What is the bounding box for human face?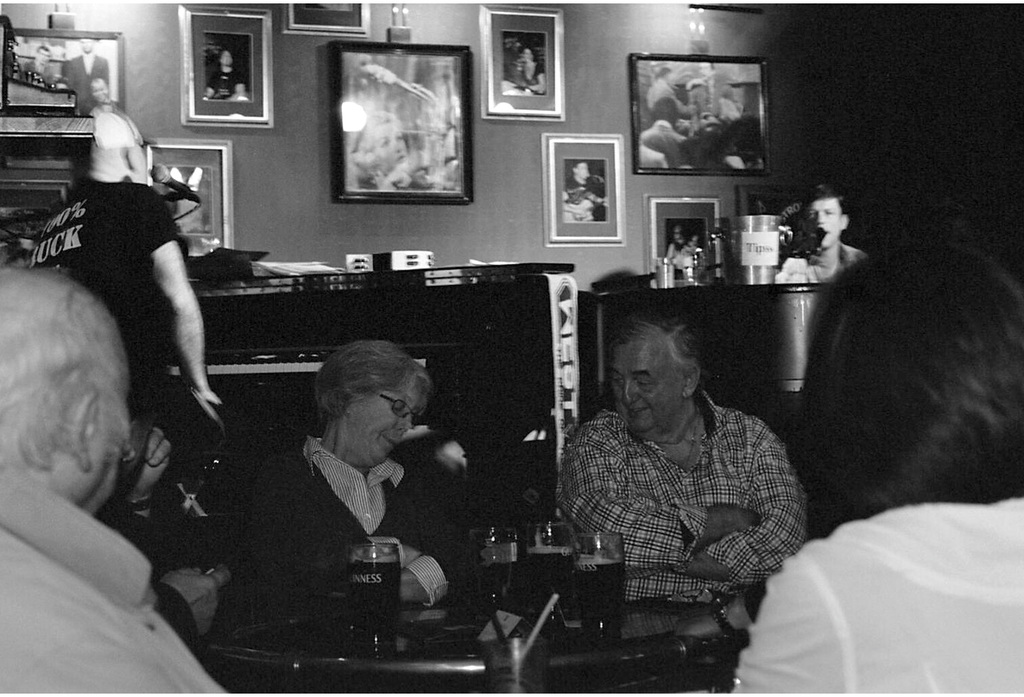
{"left": 612, "top": 341, "right": 683, "bottom": 434}.
